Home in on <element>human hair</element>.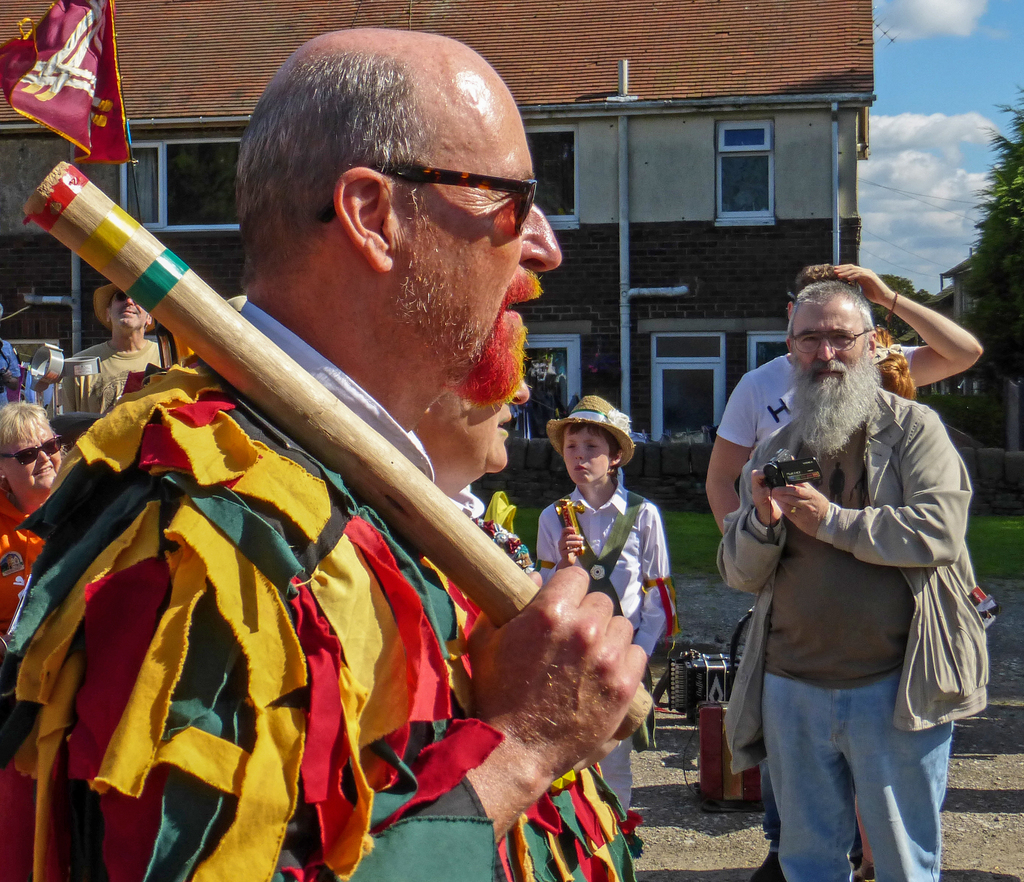
Homed in at [109, 288, 118, 309].
